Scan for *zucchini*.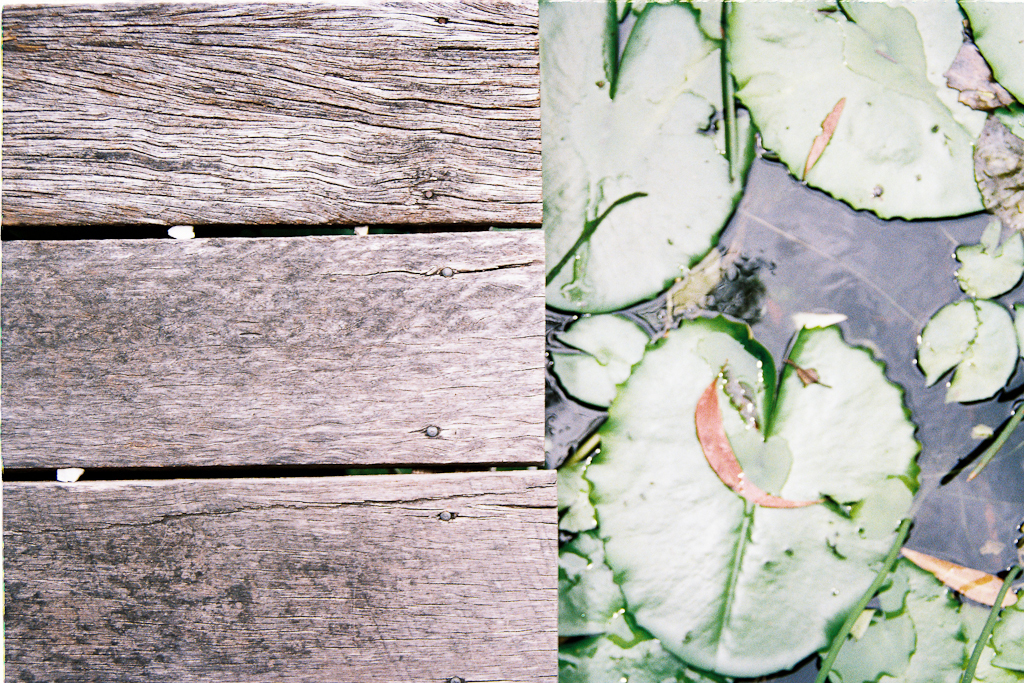
Scan result: x1=913 y1=298 x2=1023 y2=409.
